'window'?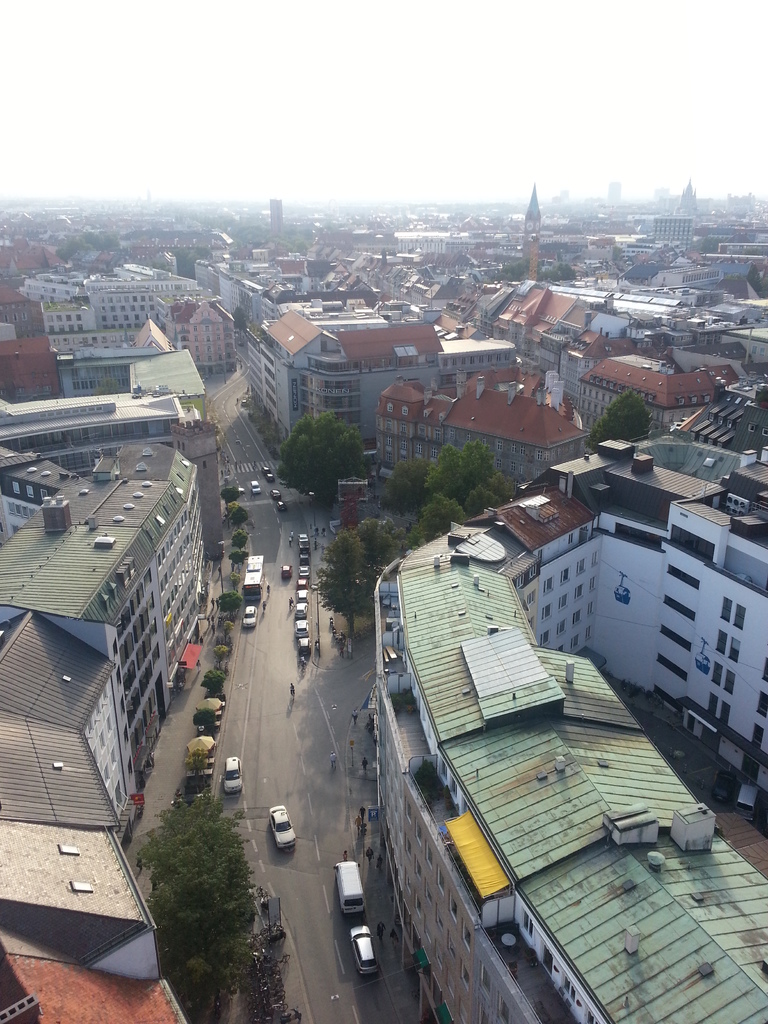
BBox(79, 326, 82, 328)
